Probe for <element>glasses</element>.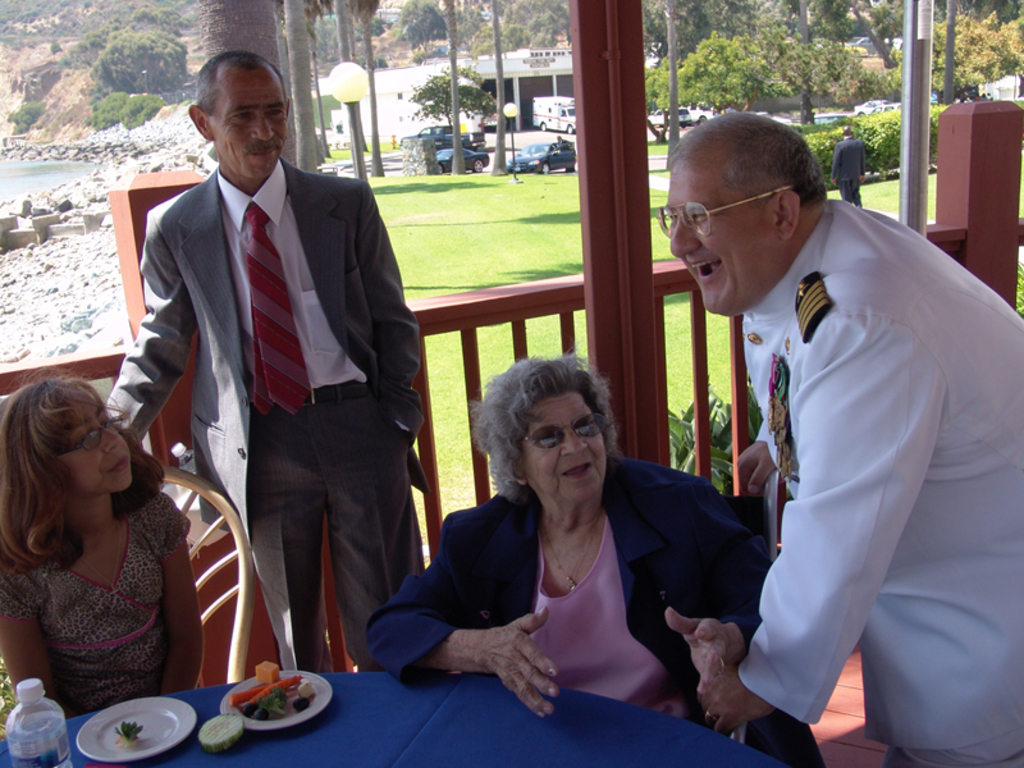
Probe result: left=54, top=412, right=131, bottom=461.
